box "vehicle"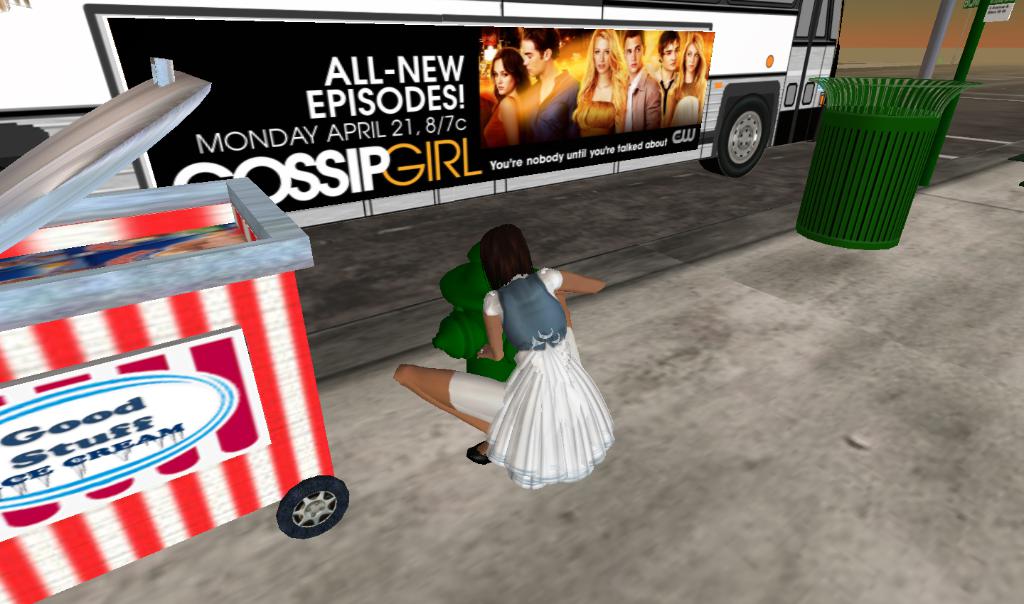
11/1/789/180
